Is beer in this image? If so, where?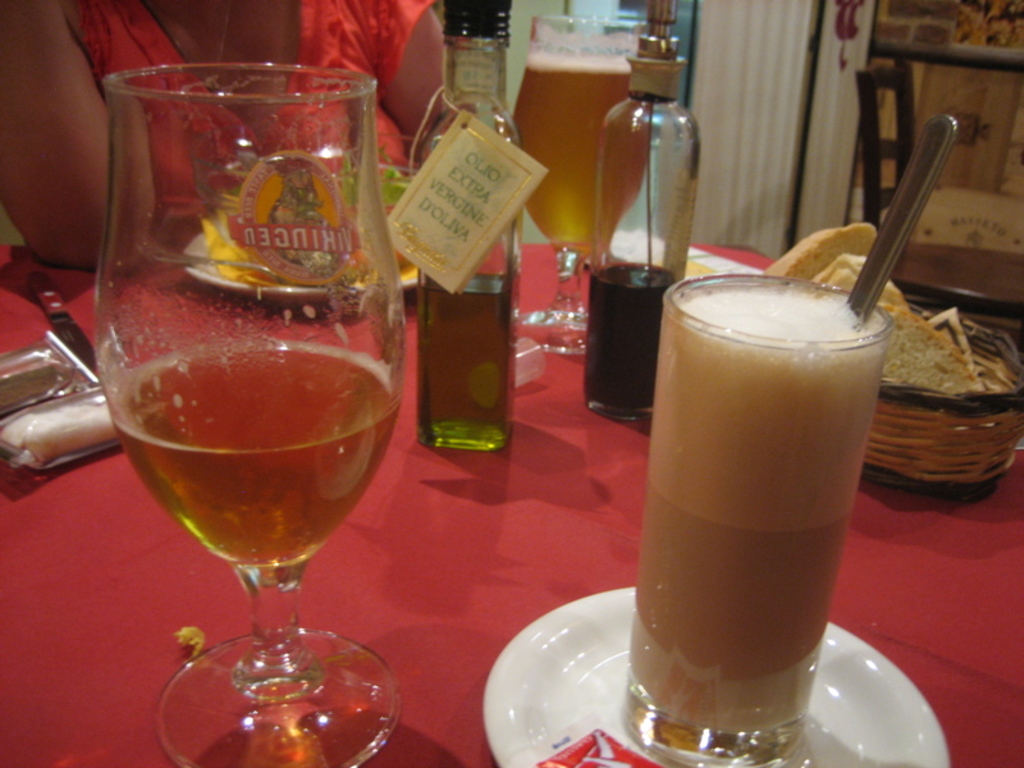
Yes, at detection(403, 0, 518, 457).
